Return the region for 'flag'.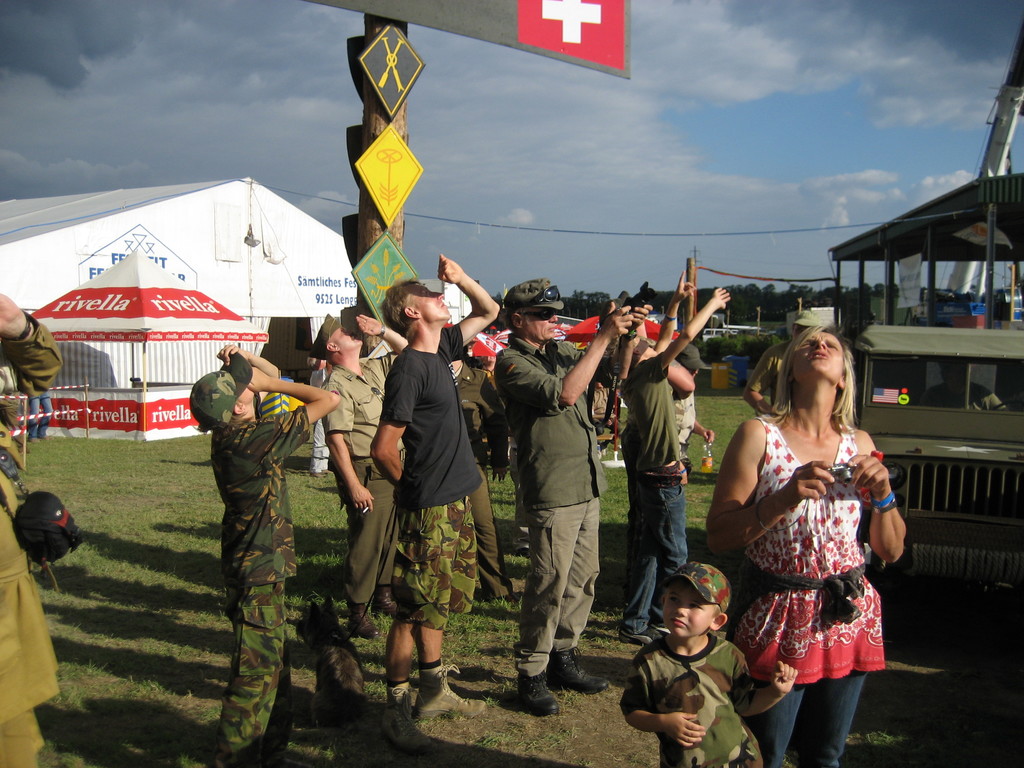
(472,331,518,355).
